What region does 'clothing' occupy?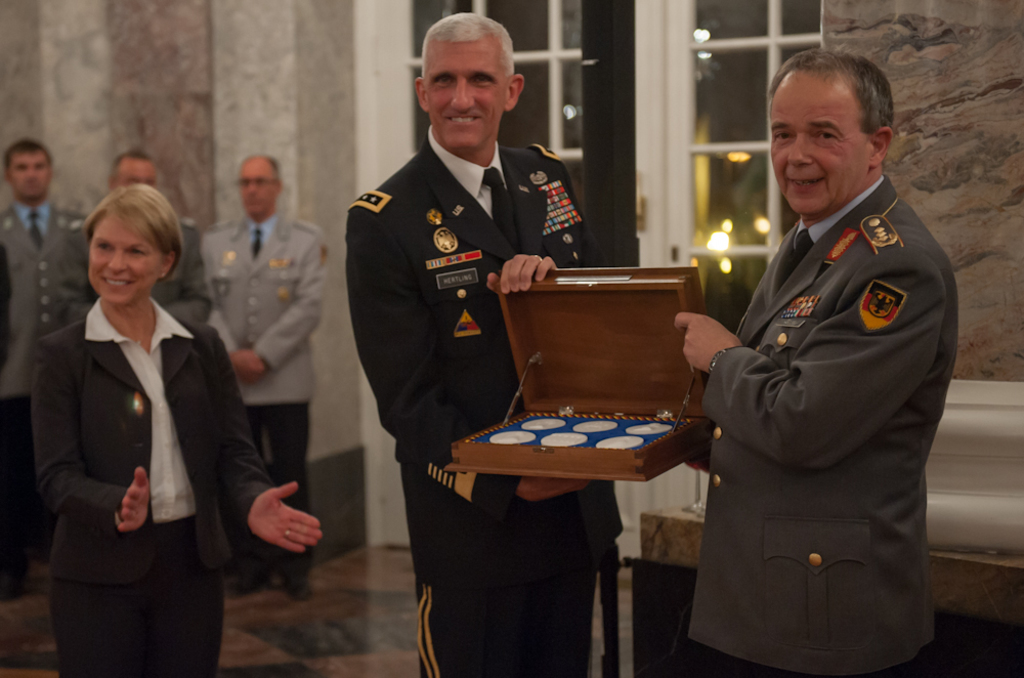
detection(0, 199, 91, 567).
